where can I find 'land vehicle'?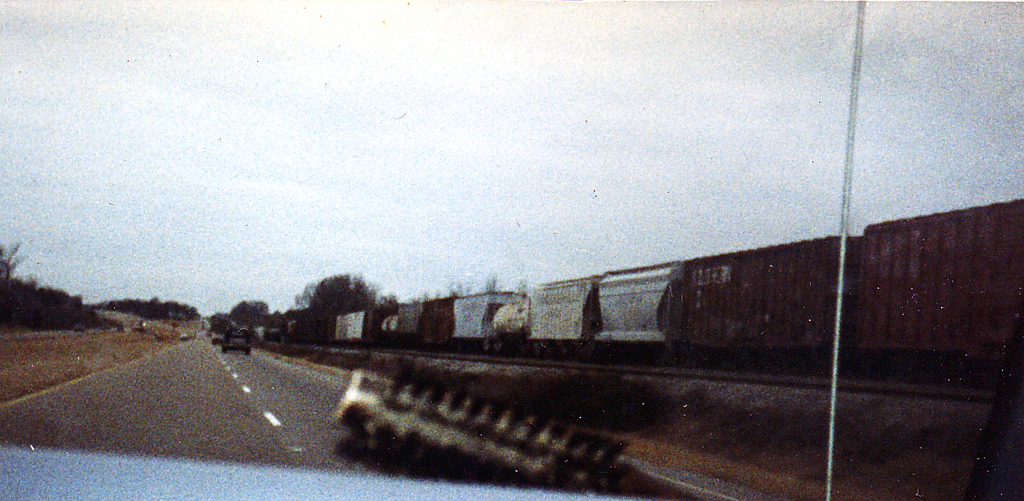
You can find it at x1=265, y1=203, x2=1023, y2=392.
